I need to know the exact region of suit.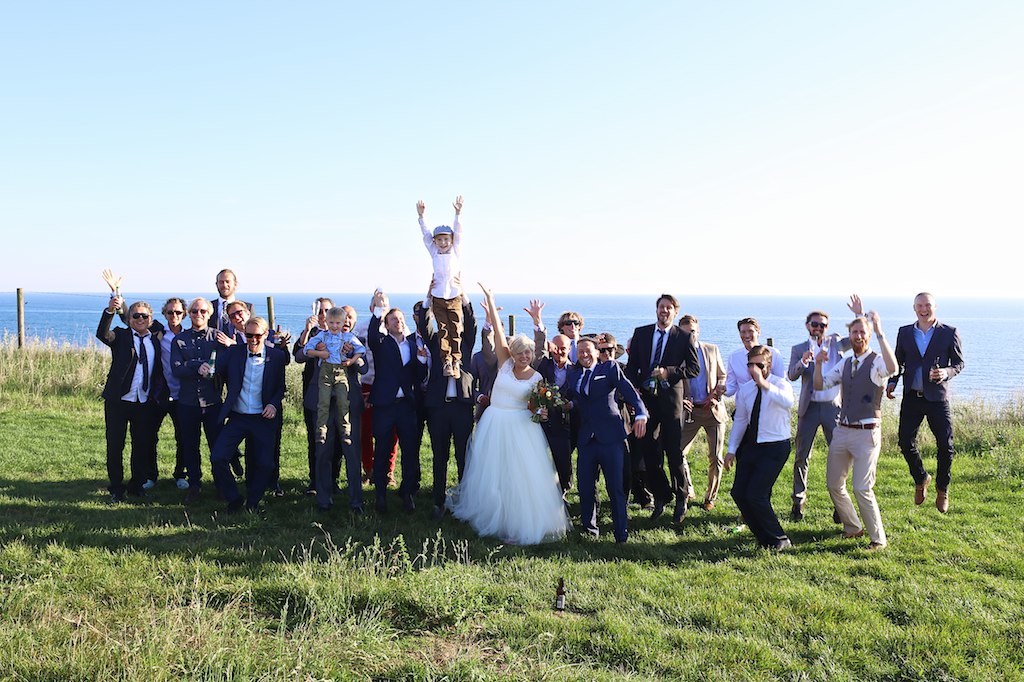
Region: left=93, top=306, right=160, bottom=408.
